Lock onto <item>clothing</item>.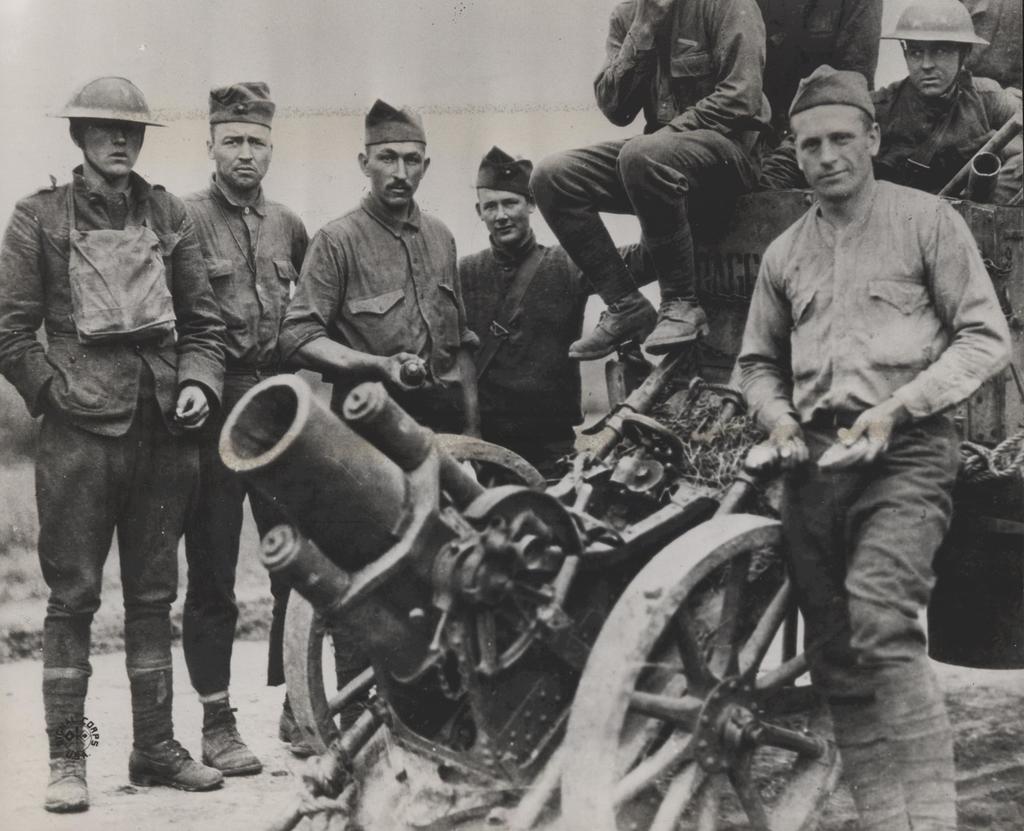
Locked: l=184, t=188, r=308, b=691.
